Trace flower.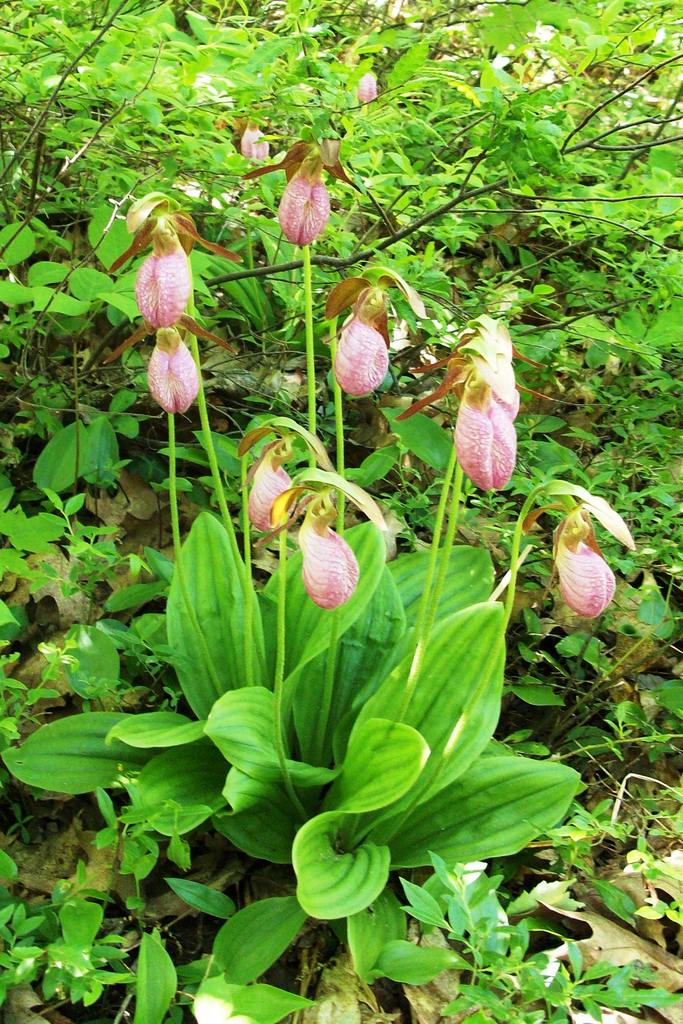
Traced to detection(465, 312, 518, 369).
